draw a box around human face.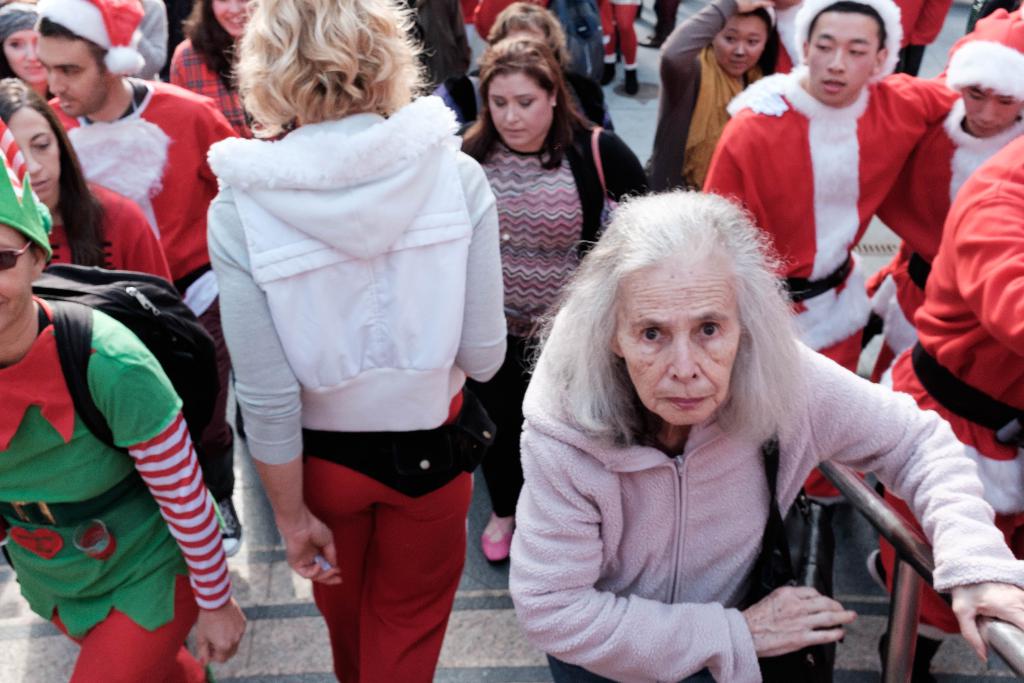
(x1=5, y1=106, x2=58, y2=198).
